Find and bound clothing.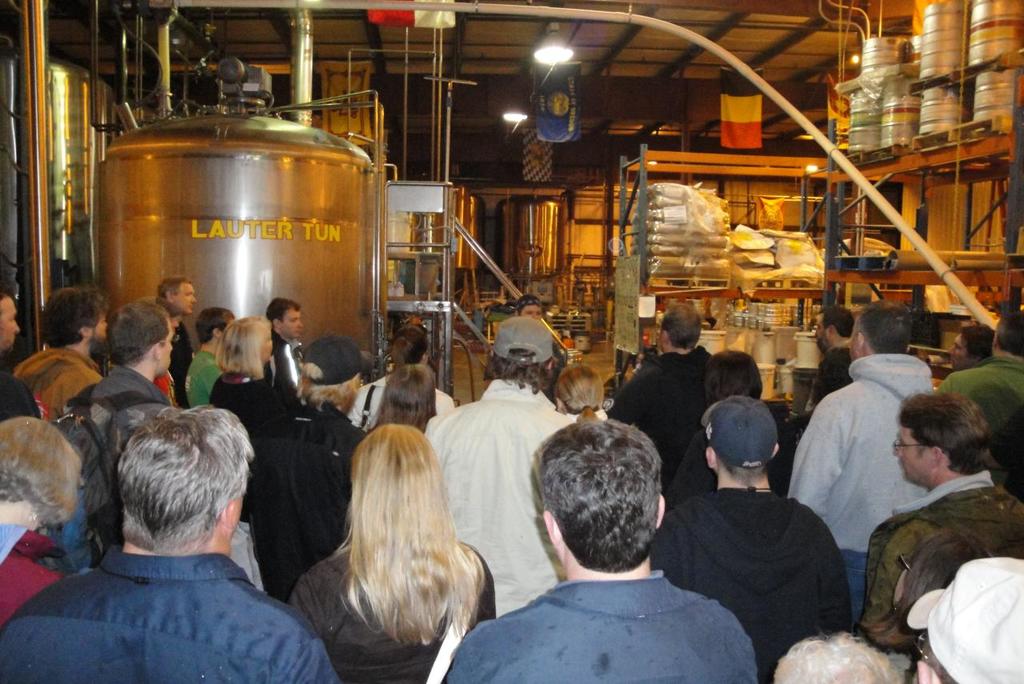
Bound: 167 327 206 395.
